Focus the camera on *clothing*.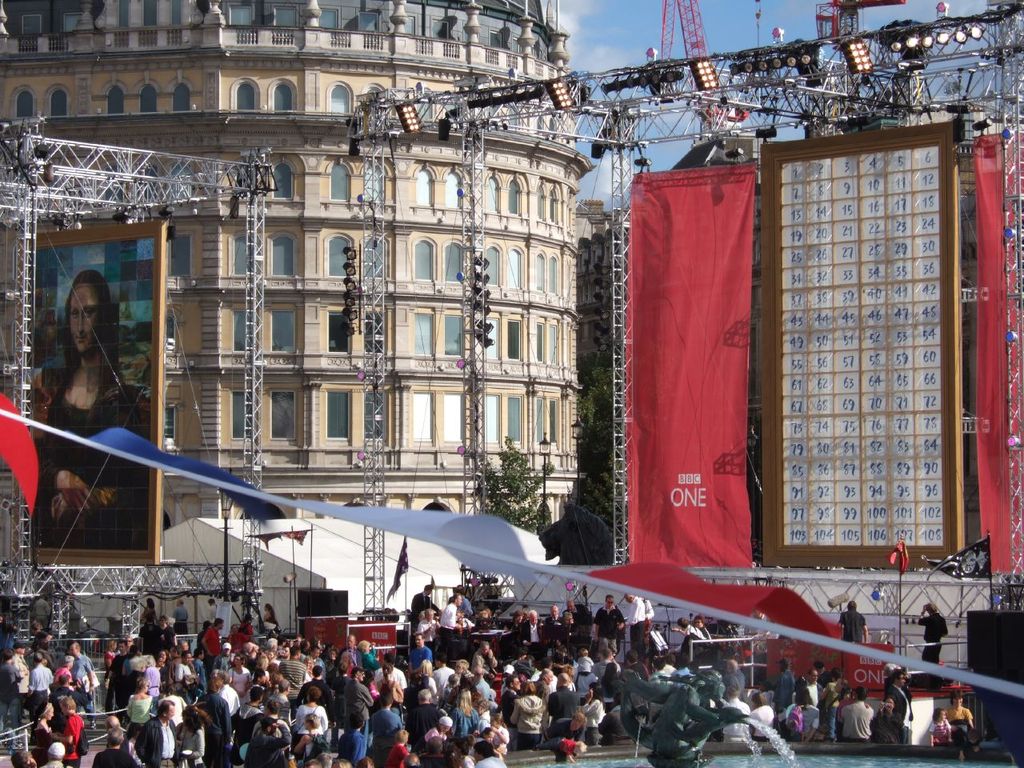
Focus region: <region>139, 604, 158, 617</region>.
